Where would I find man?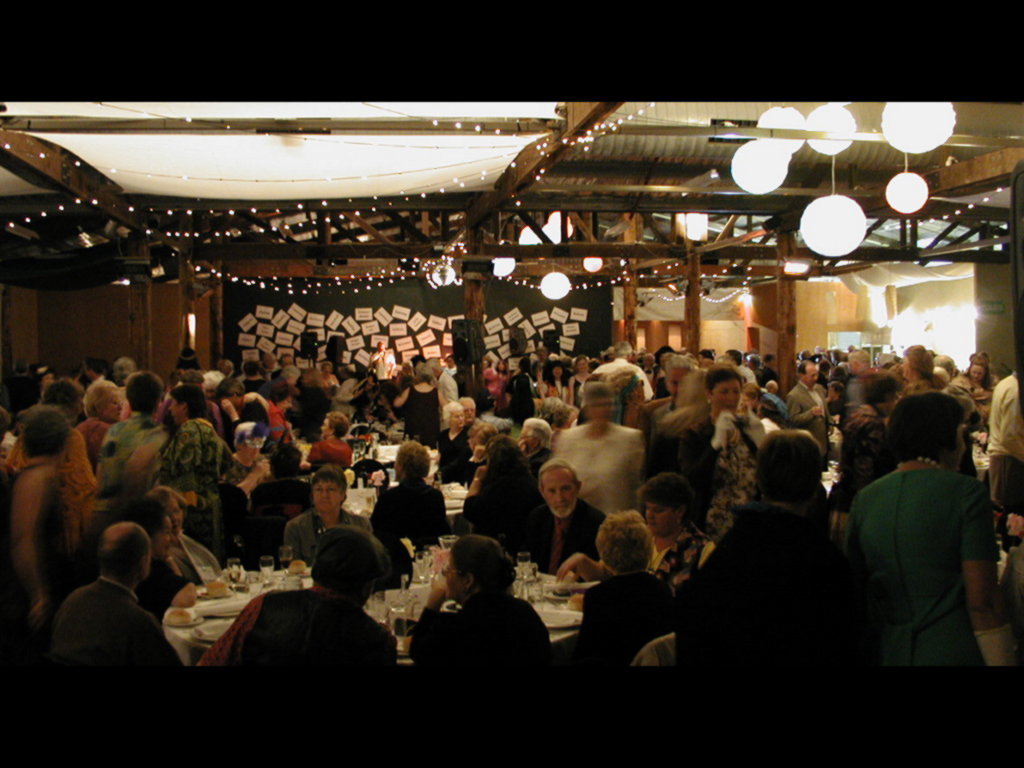
At [left=84, top=357, right=116, bottom=403].
